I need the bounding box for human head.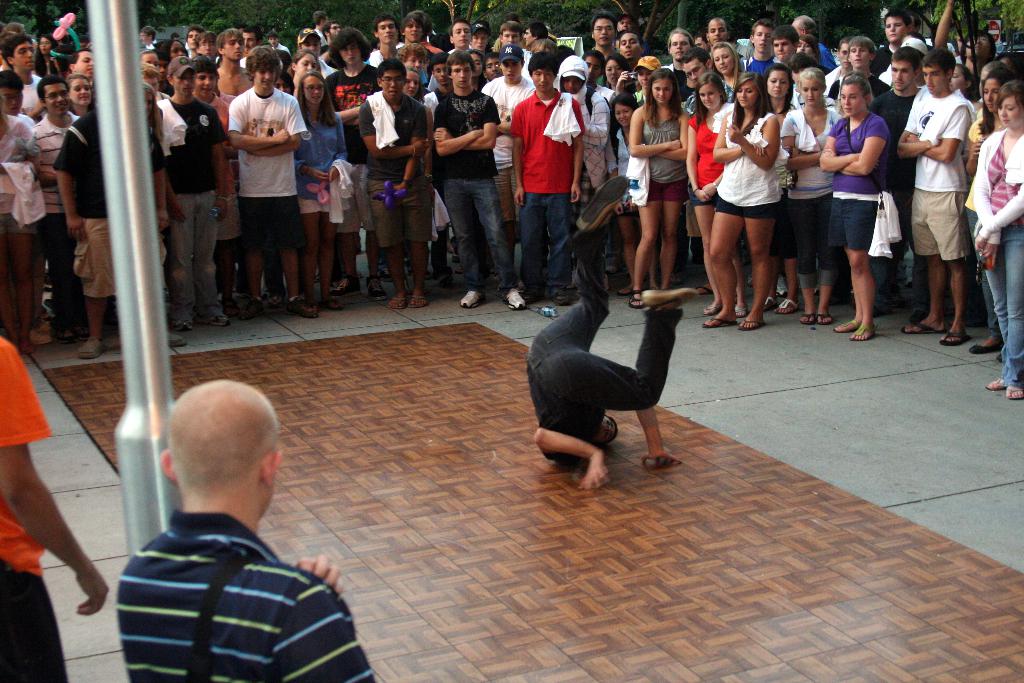
Here it is: pyautogui.locateOnScreen(619, 31, 645, 63).
